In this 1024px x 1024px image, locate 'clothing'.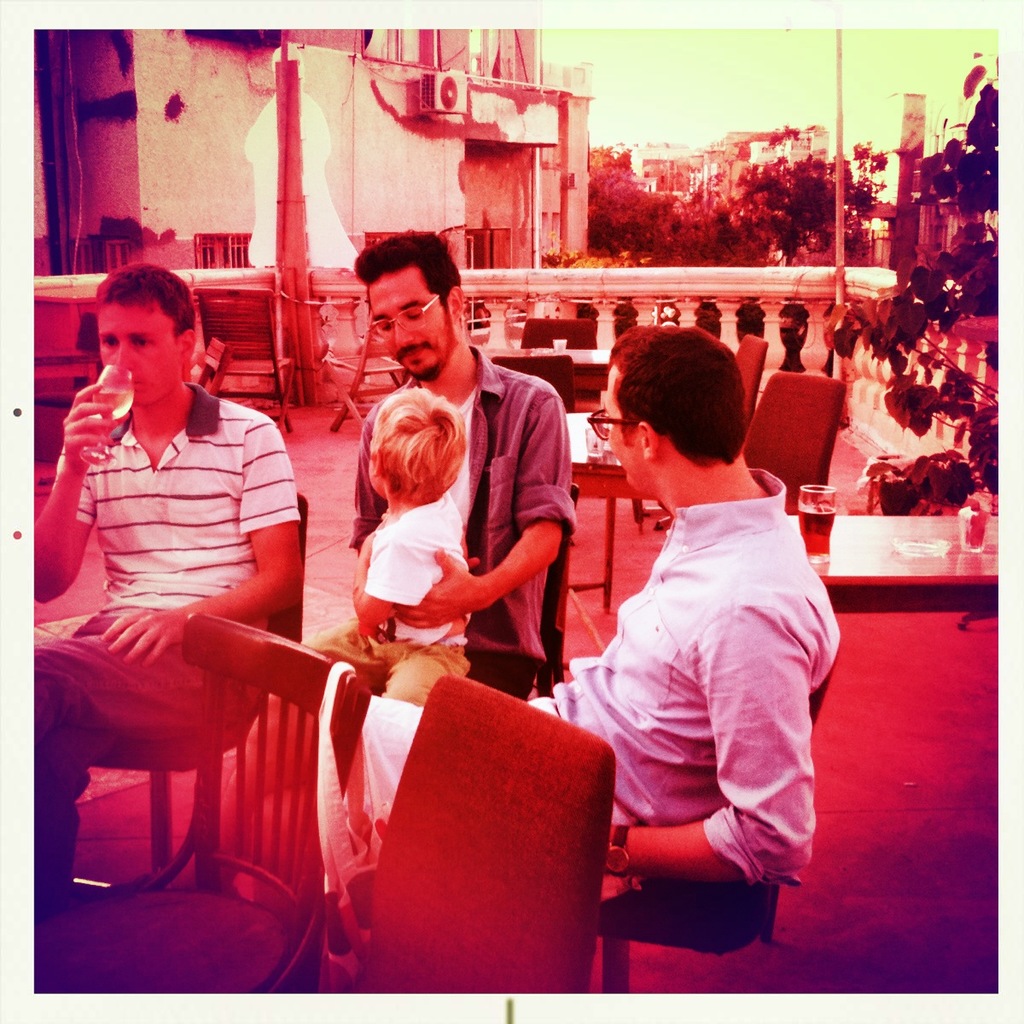
Bounding box: box=[293, 494, 478, 713].
